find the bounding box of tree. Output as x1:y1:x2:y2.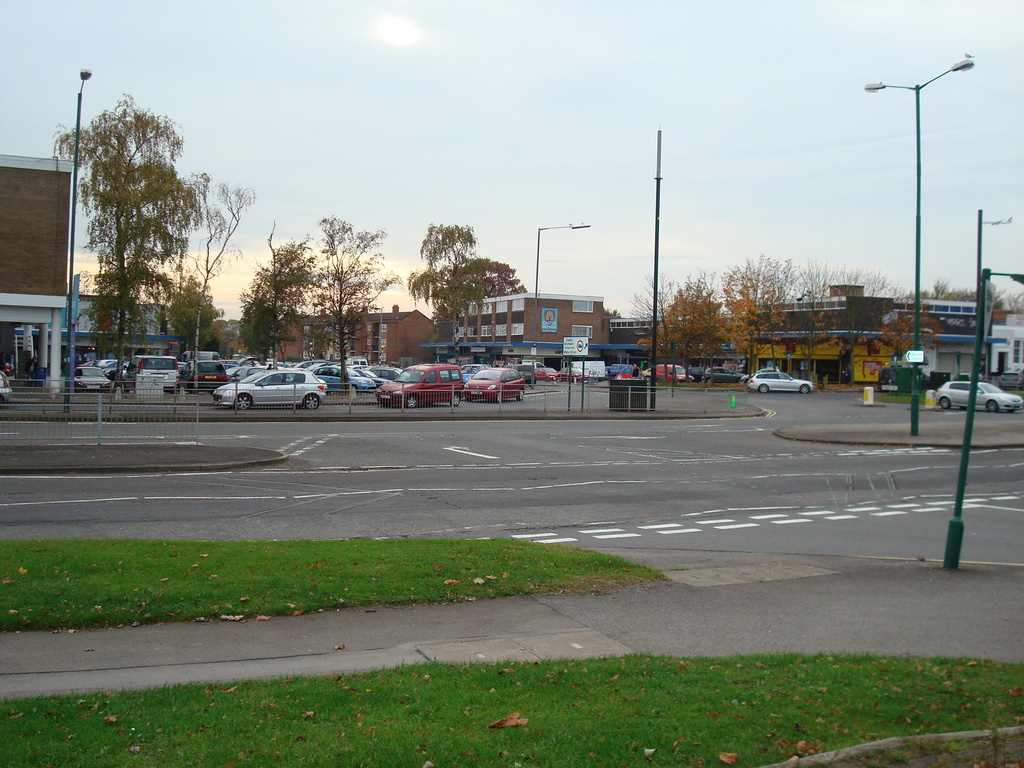
43:71:260:399.
